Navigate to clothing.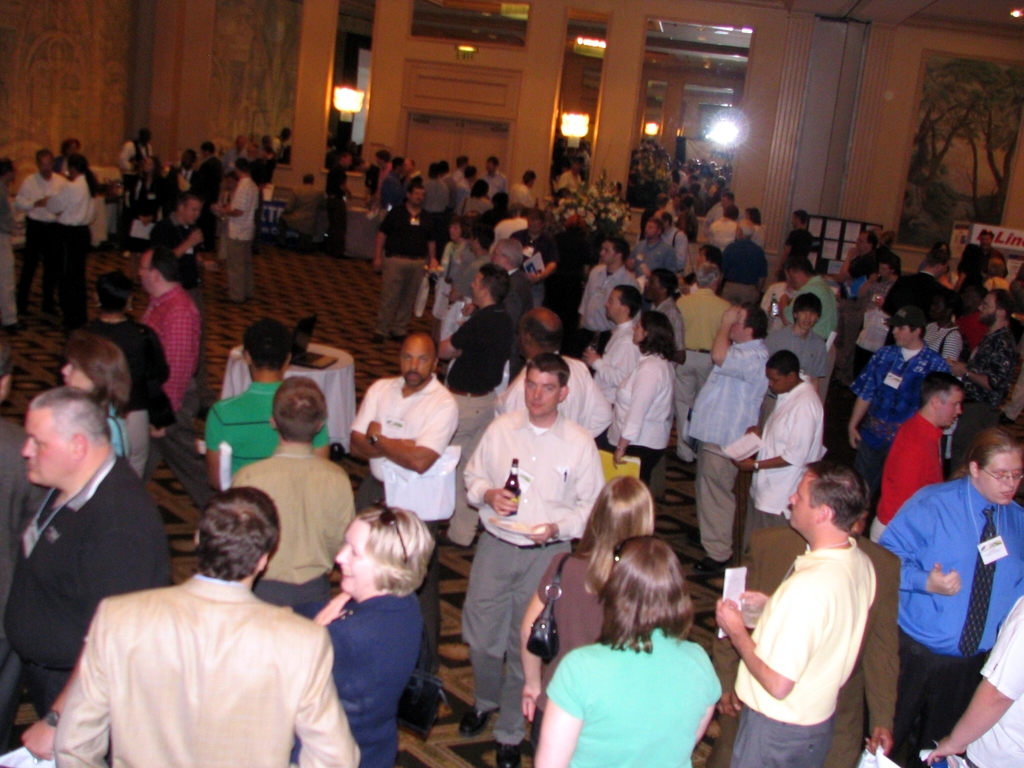
Navigation target: [746, 522, 903, 767].
